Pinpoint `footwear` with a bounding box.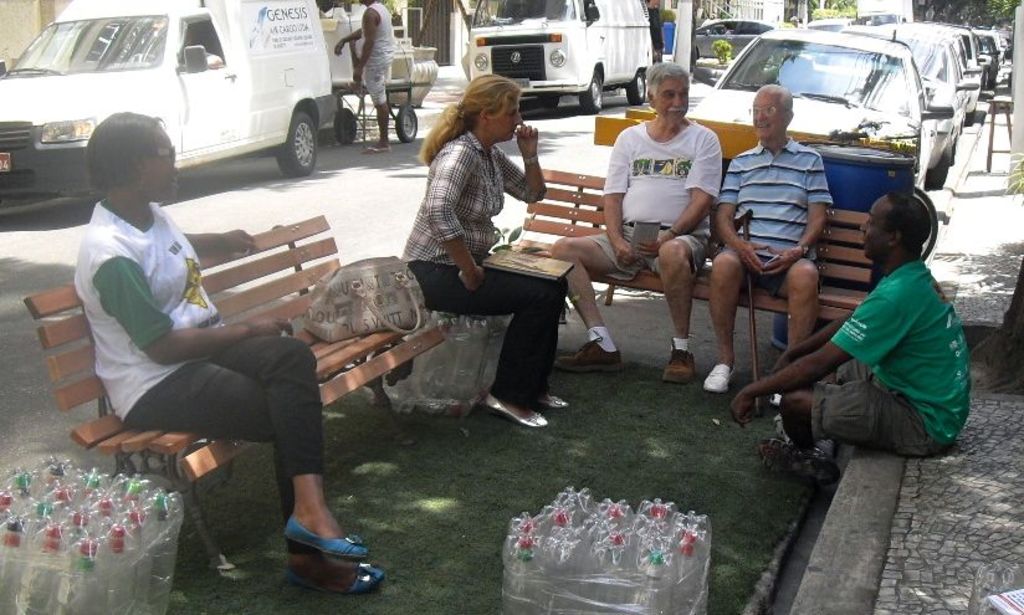
(363,142,390,155).
